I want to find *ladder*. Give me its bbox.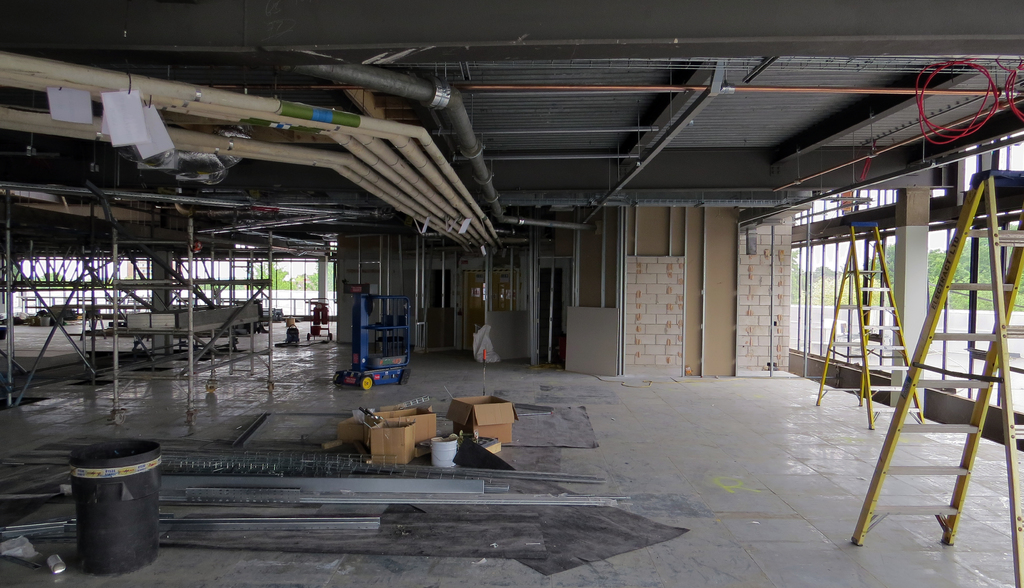
<box>846,166,1023,587</box>.
